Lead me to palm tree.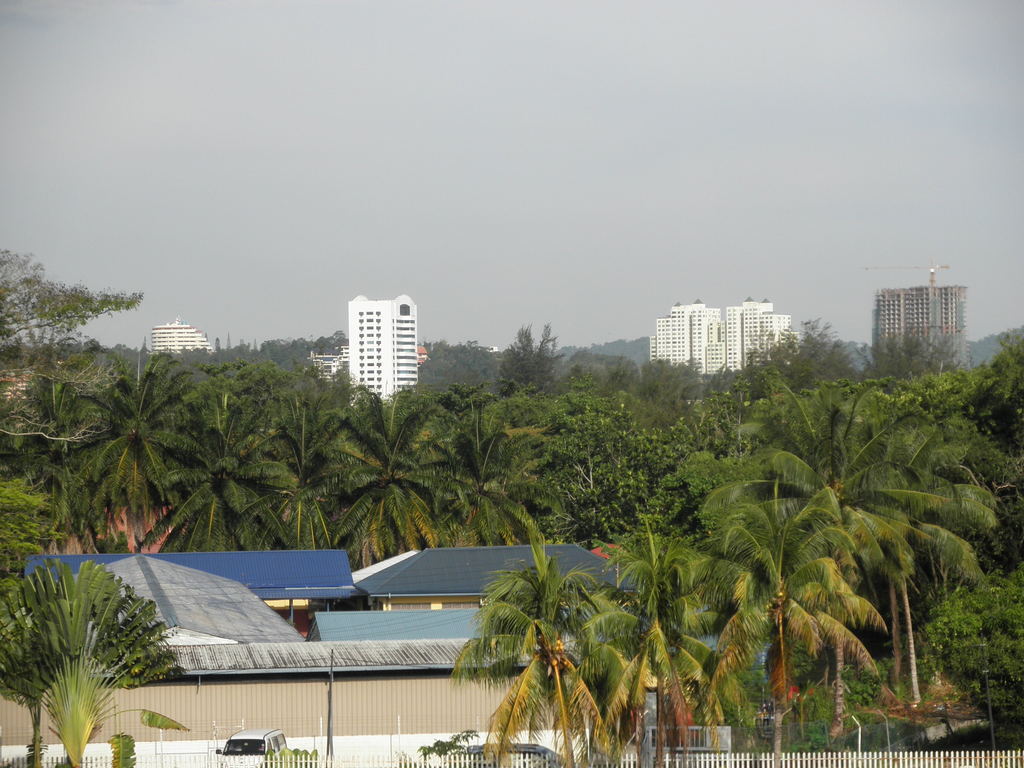
Lead to 616, 540, 711, 724.
